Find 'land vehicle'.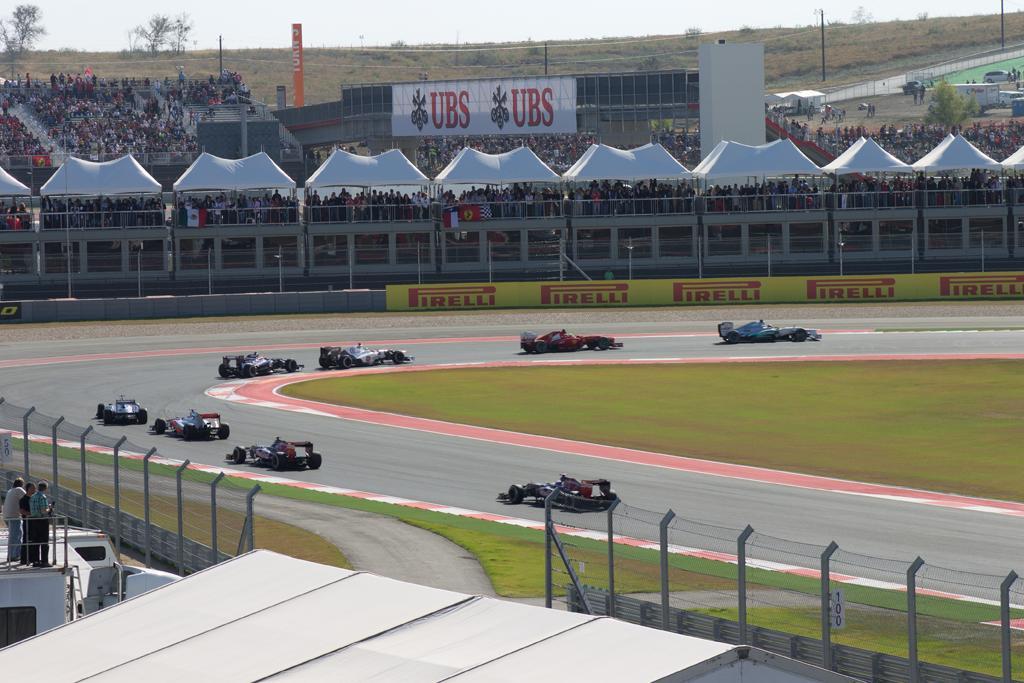
216:348:301:380.
